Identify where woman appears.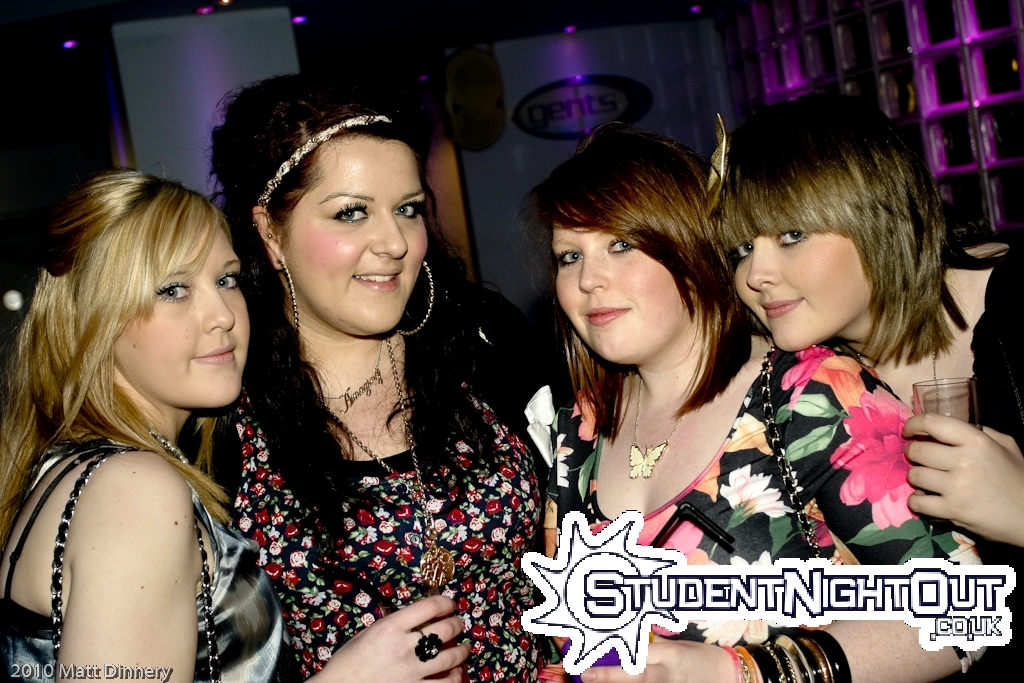
Appears at <region>0, 167, 480, 682</region>.
